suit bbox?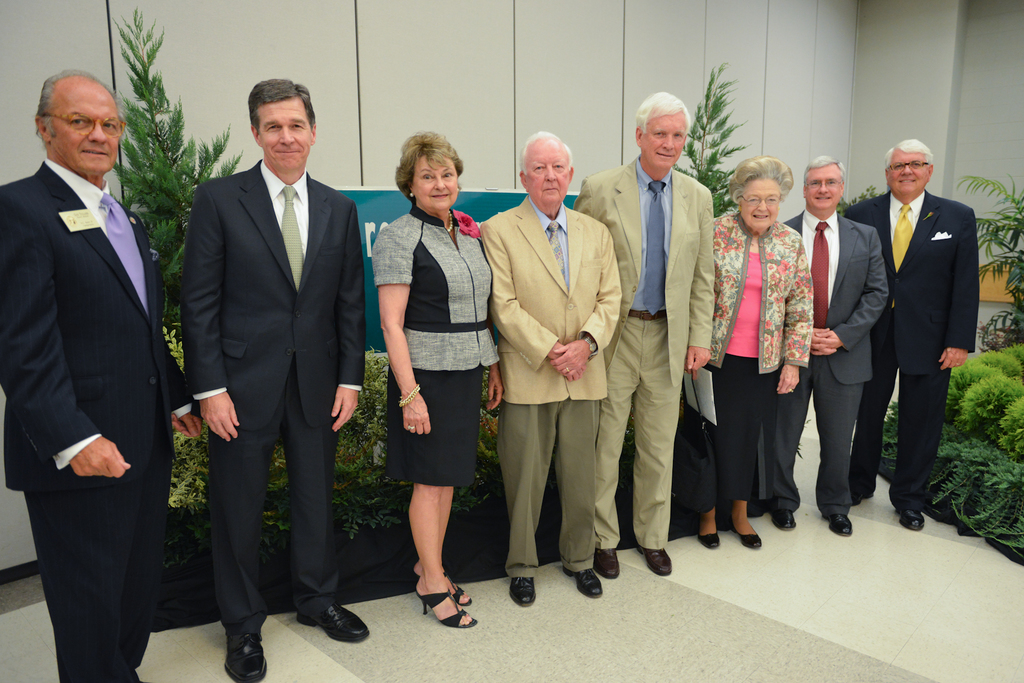
(left=767, top=209, right=890, bottom=518)
